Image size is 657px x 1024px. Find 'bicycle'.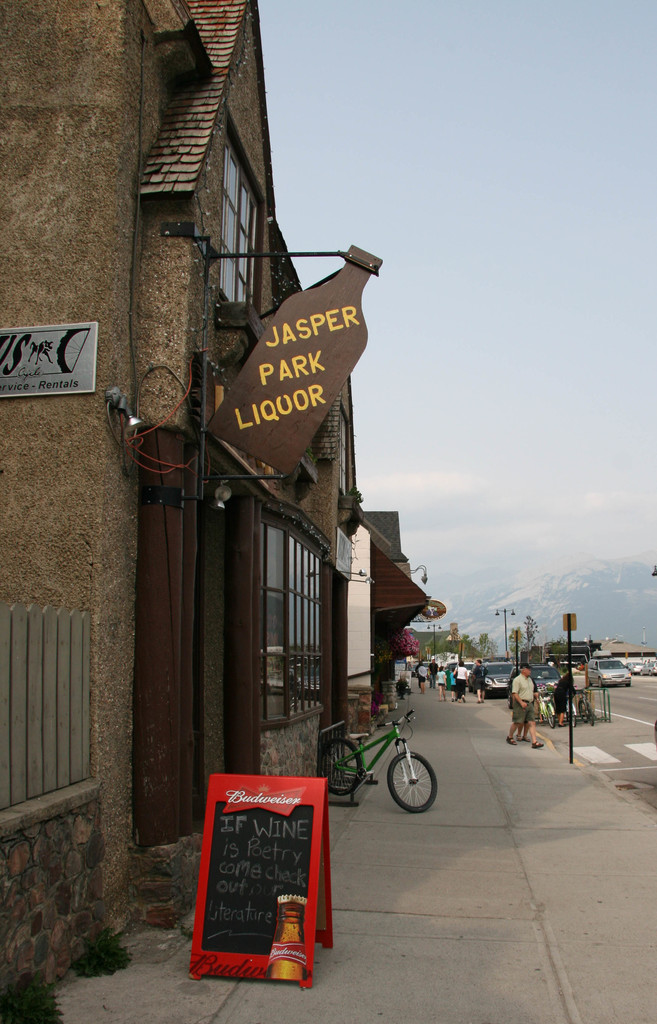
(x1=579, y1=692, x2=593, y2=725).
